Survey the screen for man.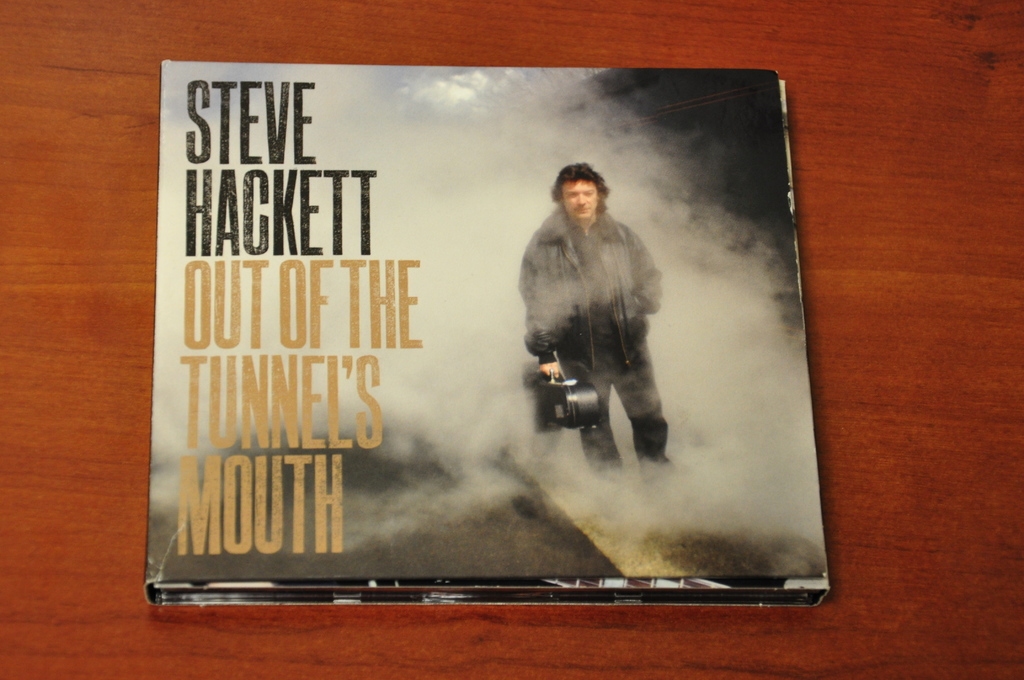
Survey found: 520:172:701:518.
